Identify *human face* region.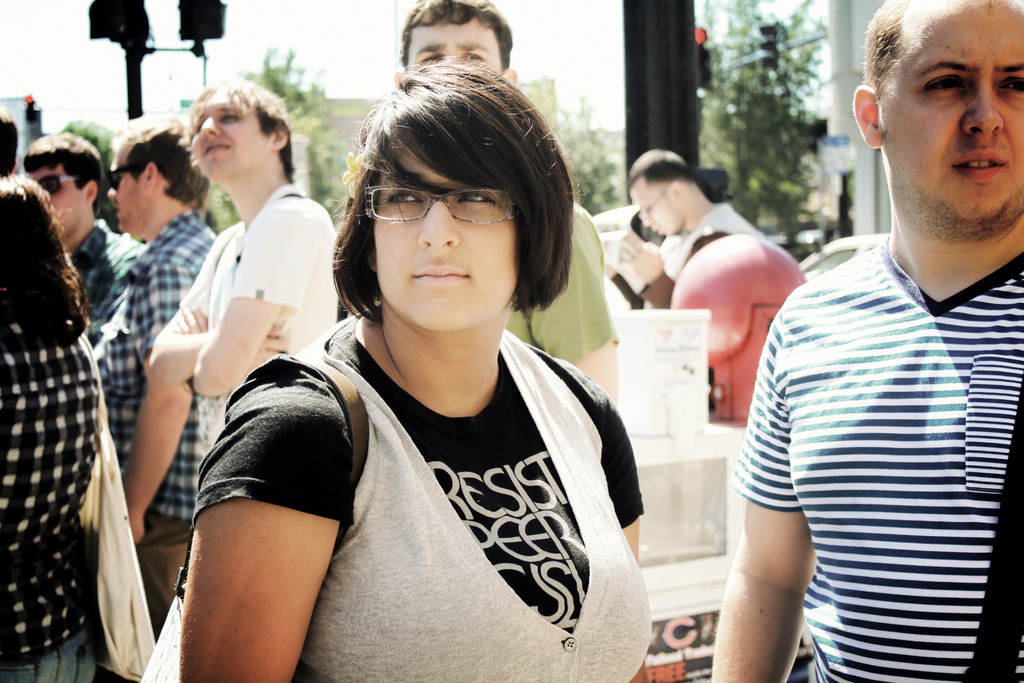
Region: (x1=108, y1=169, x2=148, y2=234).
